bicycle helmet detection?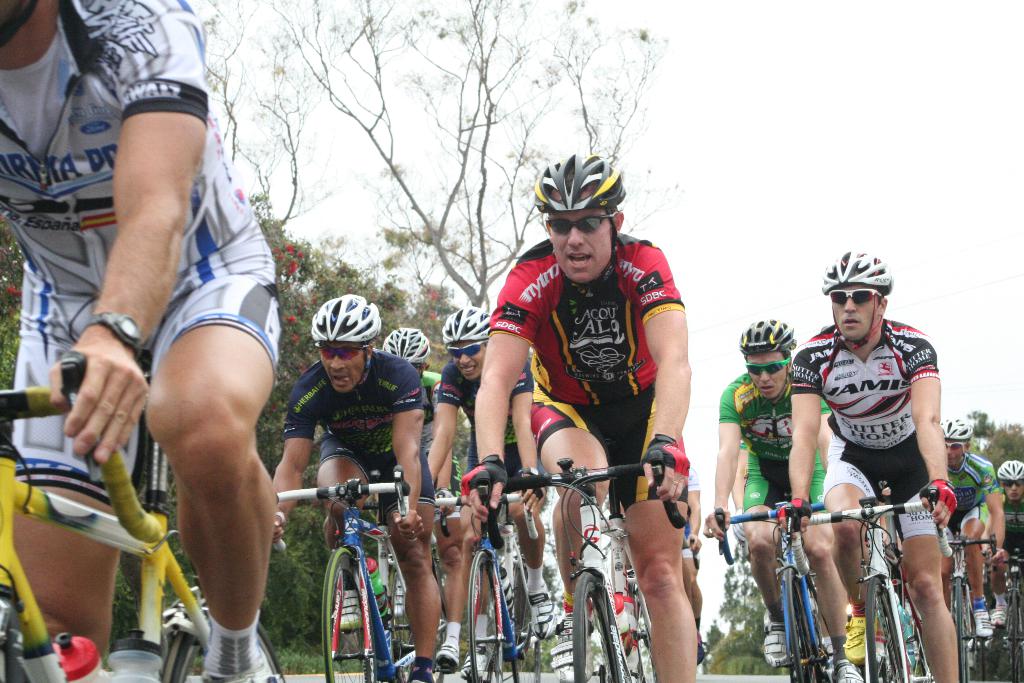
936,418,972,440
